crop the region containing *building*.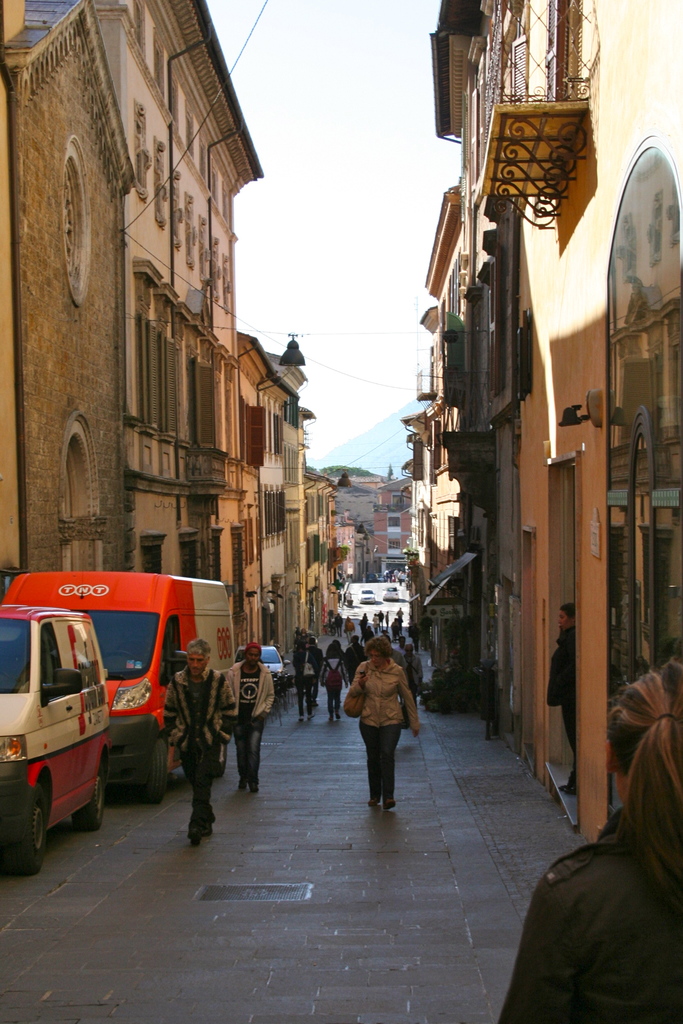
Crop region: (left=92, top=0, right=263, bottom=572).
